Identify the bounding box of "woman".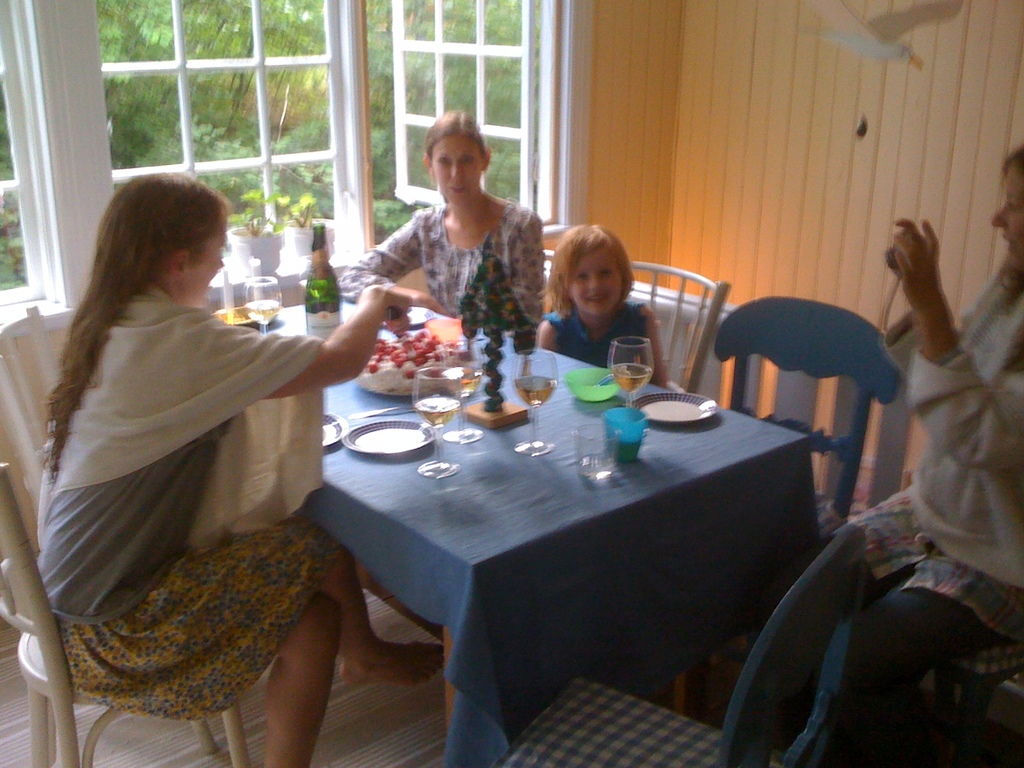
{"left": 705, "top": 143, "right": 1023, "bottom": 767}.
